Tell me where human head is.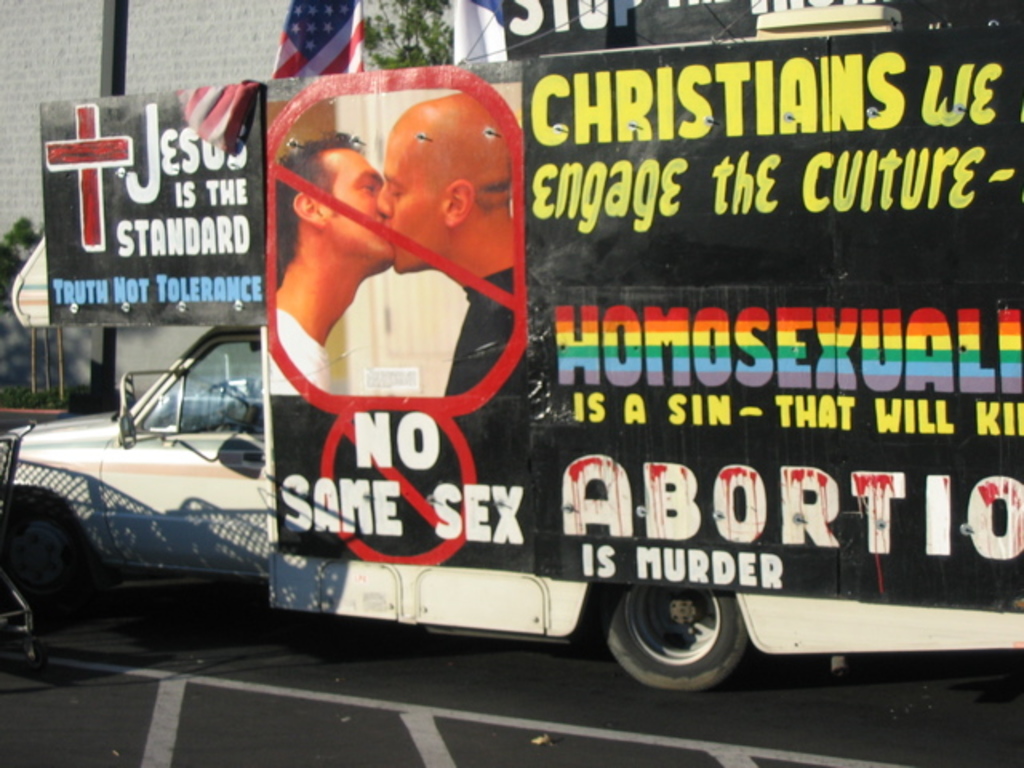
human head is at select_region(274, 138, 395, 267).
